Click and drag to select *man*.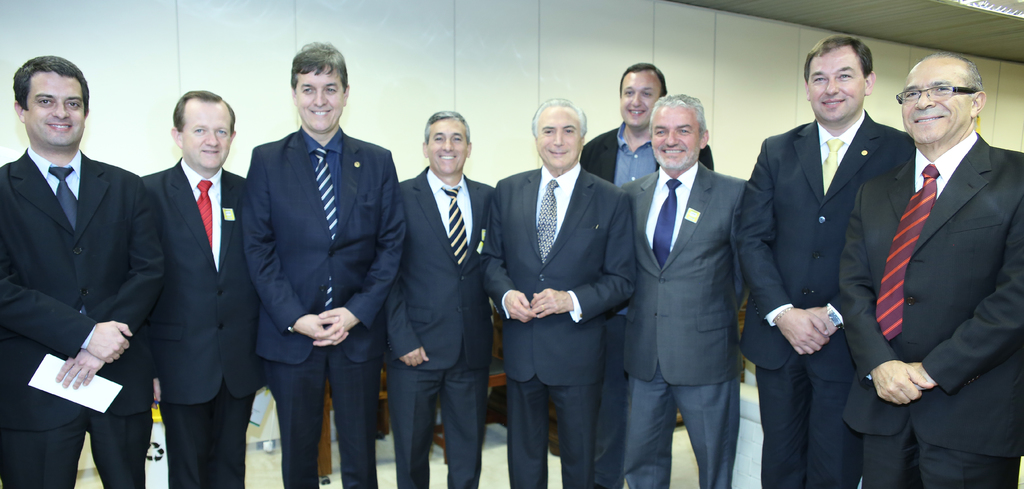
Selection: [left=580, top=64, right=714, bottom=488].
